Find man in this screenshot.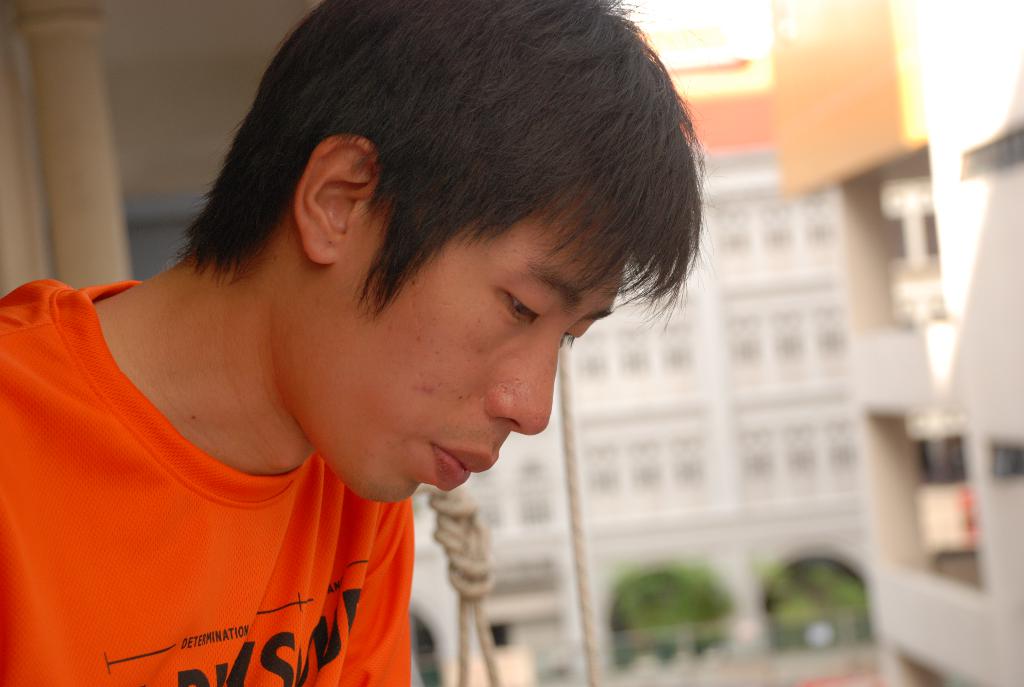
The bounding box for man is pyautogui.locateOnScreen(0, 0, 750, 686).
